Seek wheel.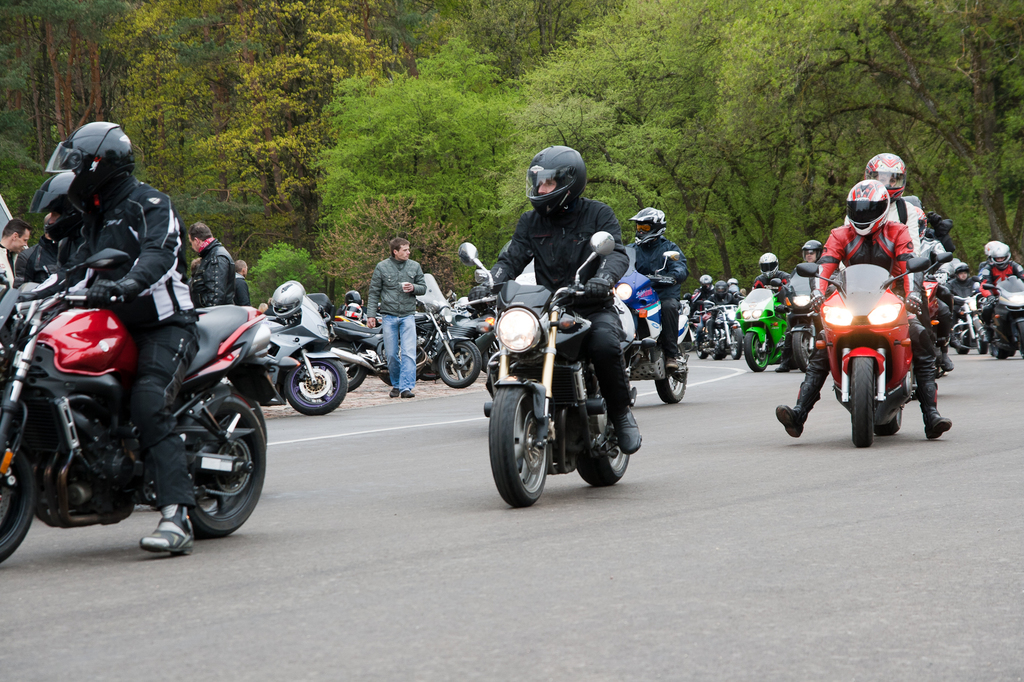
281, 358, 347, 413.
